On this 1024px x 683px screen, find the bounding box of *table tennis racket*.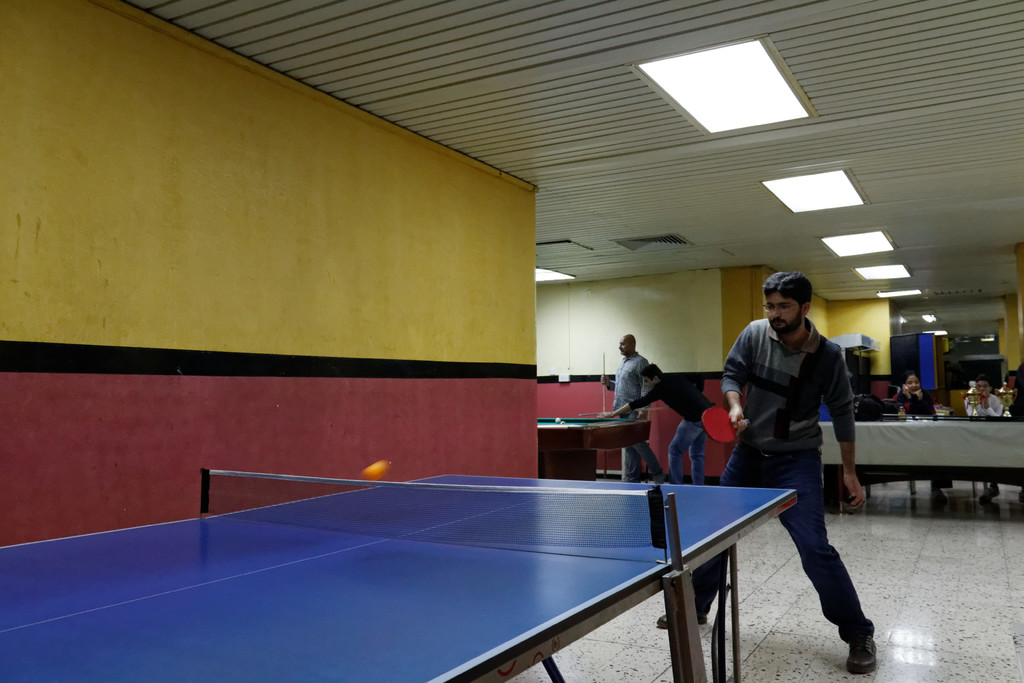
Bounding box: 698:406:746:446.
